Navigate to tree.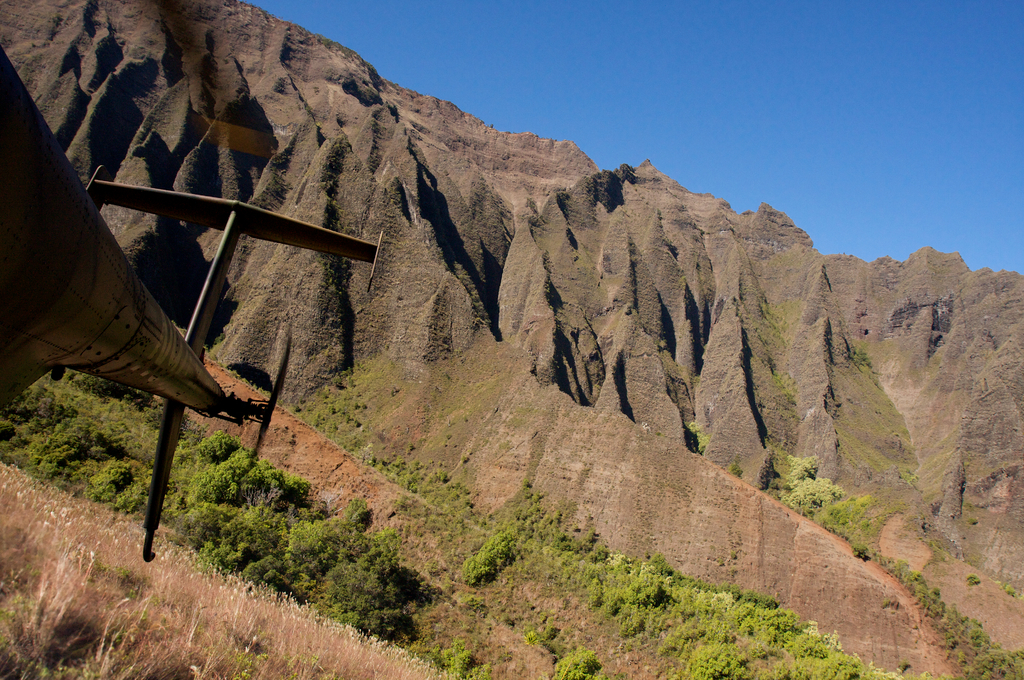
Navigation target: (left=461, top=529, right=515, bottom=589).
